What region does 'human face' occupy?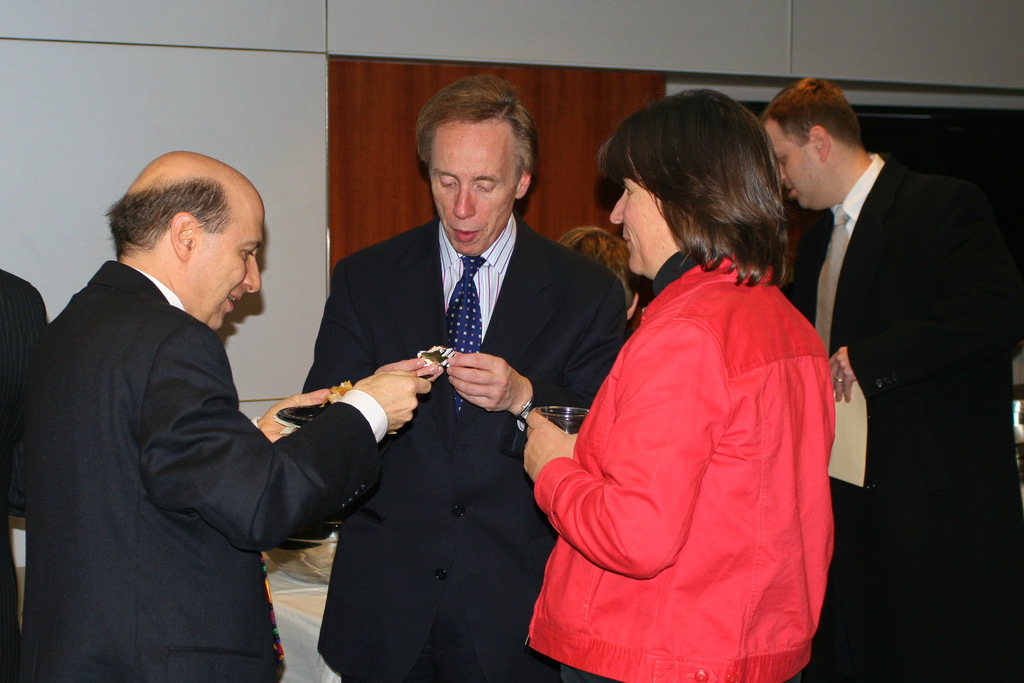
[609,177,678,272].
